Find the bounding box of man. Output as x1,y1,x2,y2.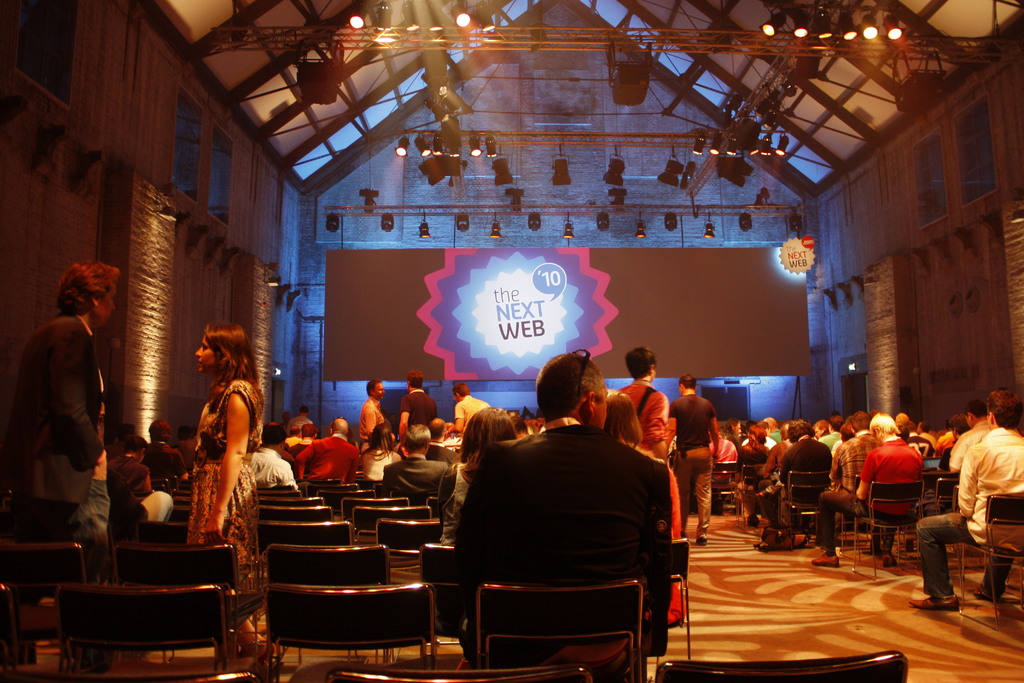
380,425,450,504.
